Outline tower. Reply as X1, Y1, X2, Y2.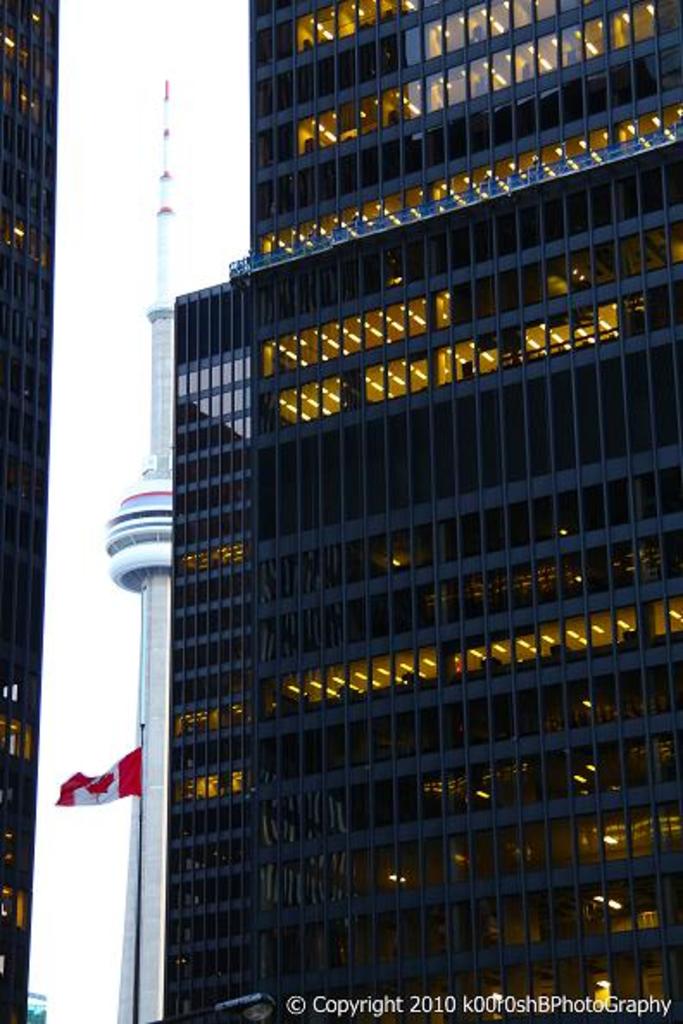
160, 0, 681, 1022.
